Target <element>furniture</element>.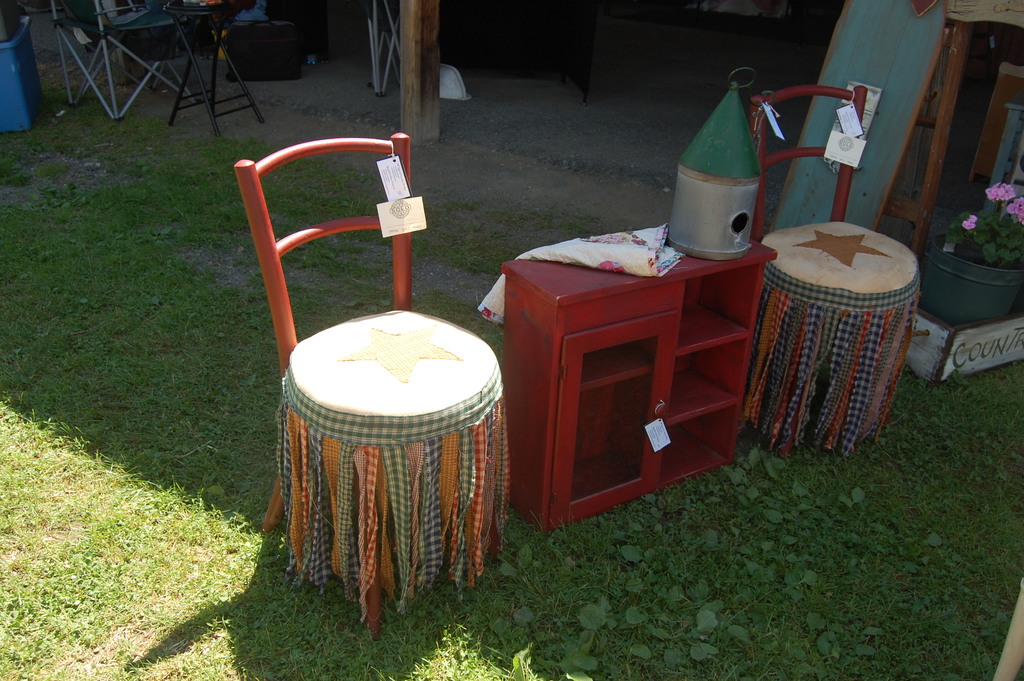
Target region: left=231, top=132, right=509, bottom=640.
